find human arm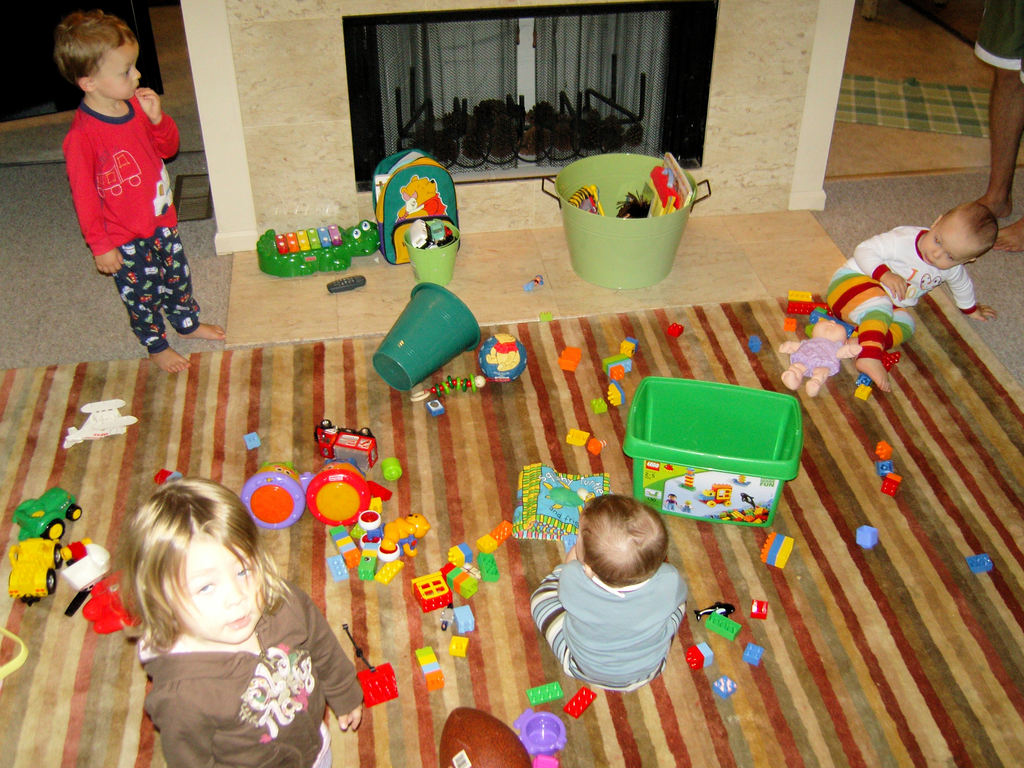
[67, 145, 122, 278]
